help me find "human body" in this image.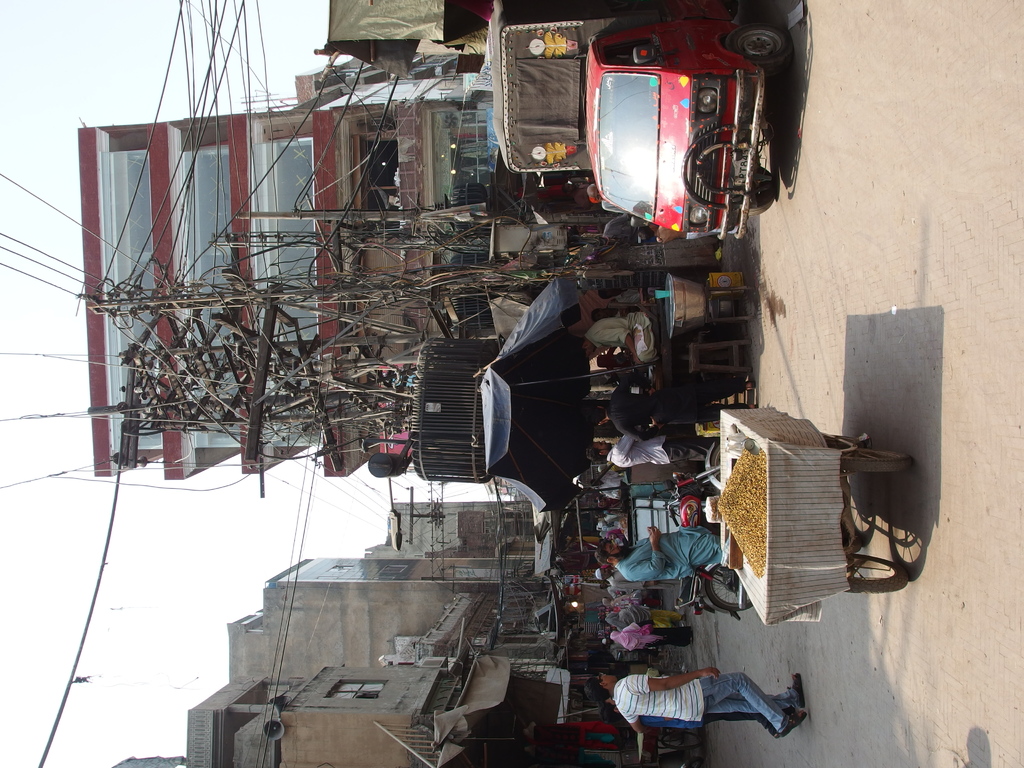
Found it: 595:527:724:577.
